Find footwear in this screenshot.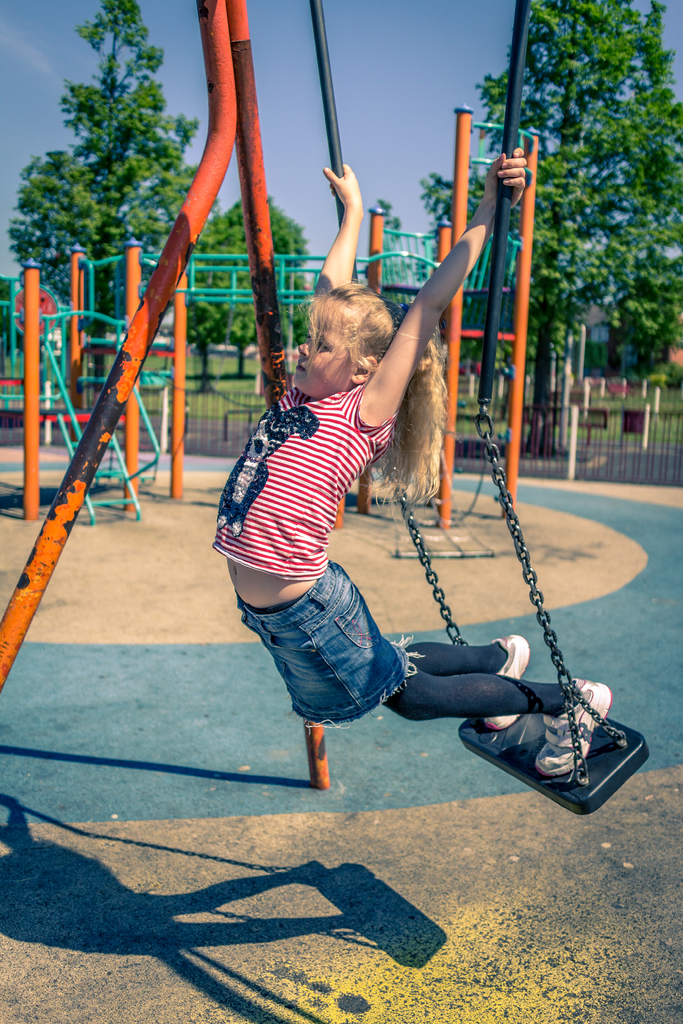
The bounding box for footwear is box(527, 673, 616, 776).
